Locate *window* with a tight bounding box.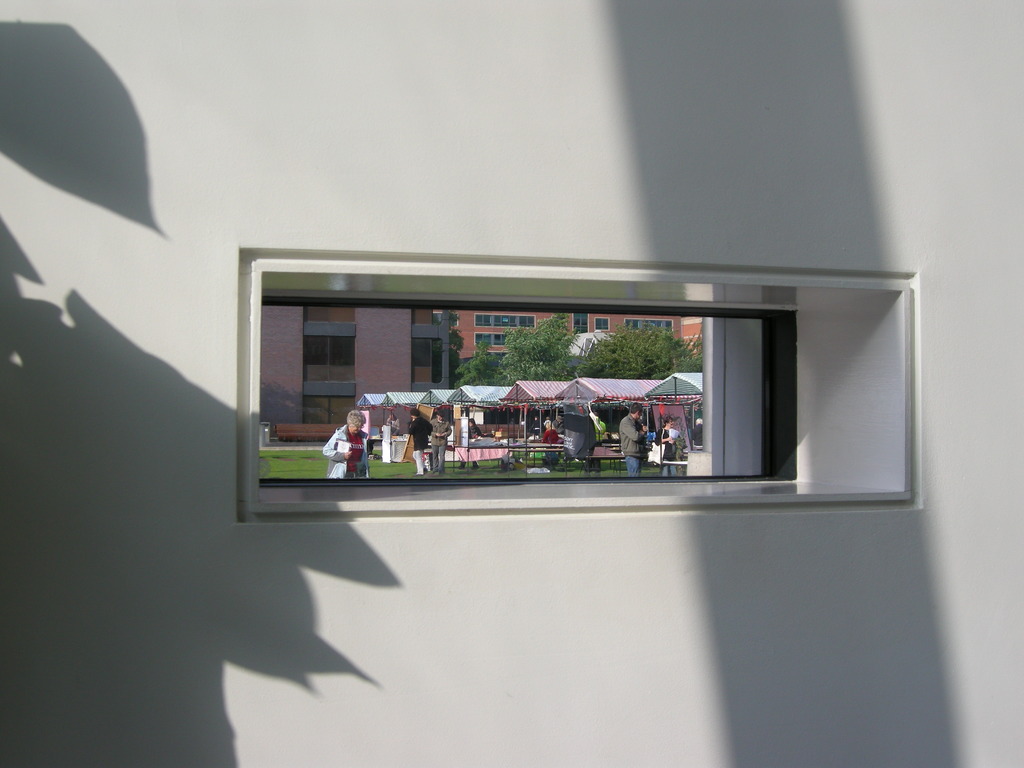
x1=592 y1=316 x2=611 y2=331.
